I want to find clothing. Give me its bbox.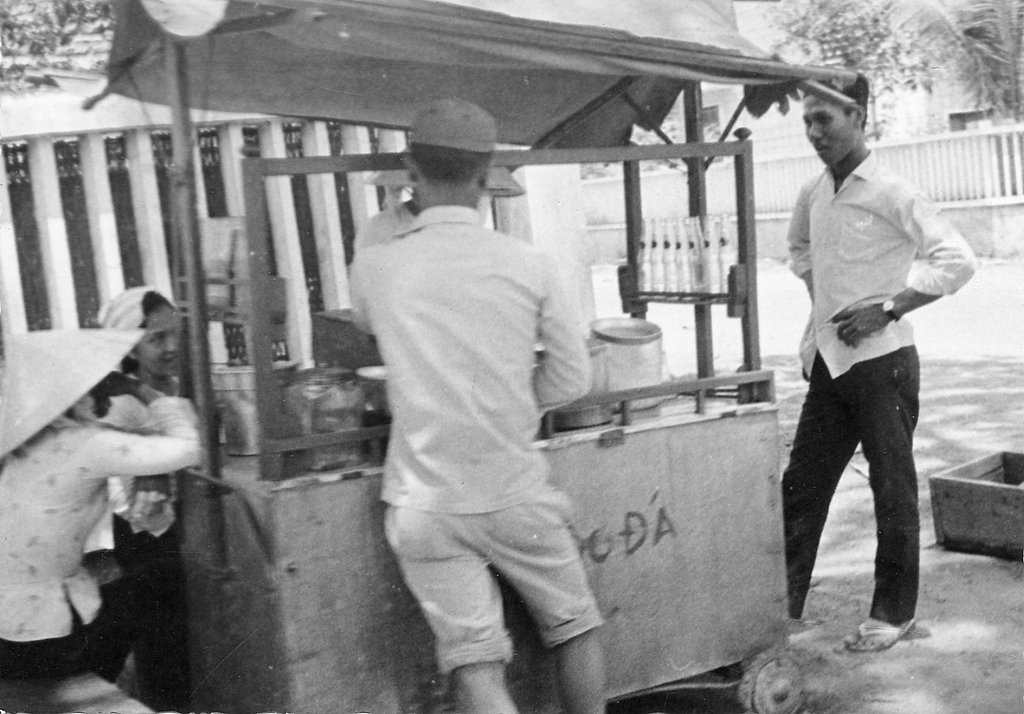
<region>0, 395, 204, 684</region>.
